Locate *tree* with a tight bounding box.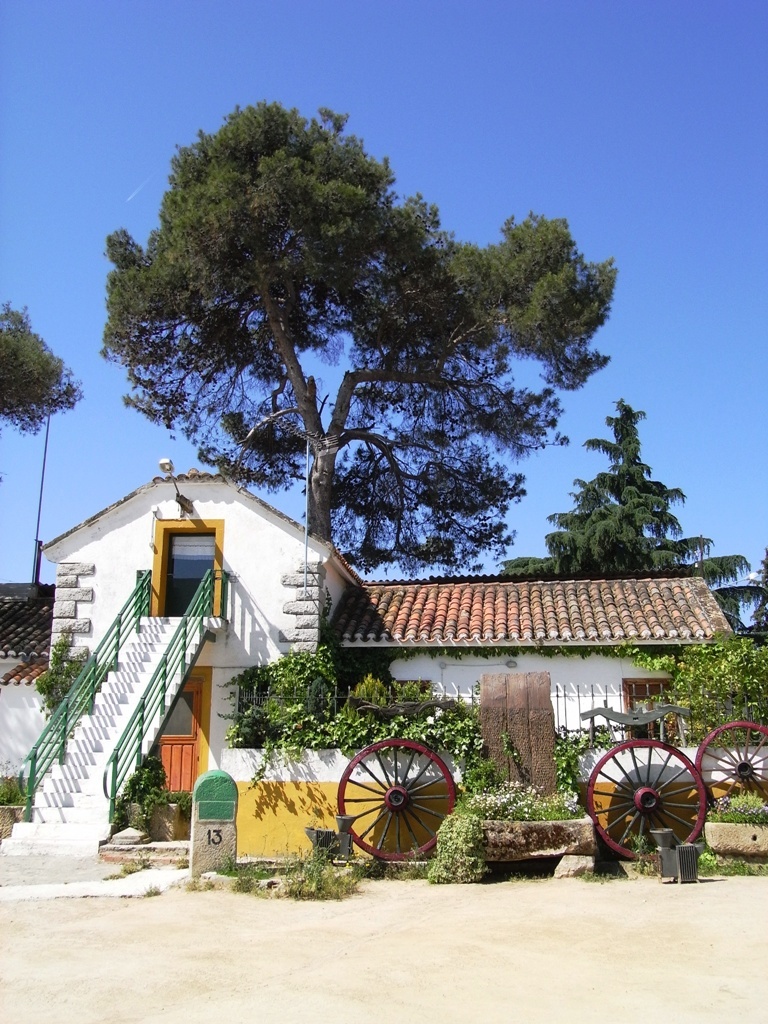
left=495, top=405, right=748, bottom=635.
